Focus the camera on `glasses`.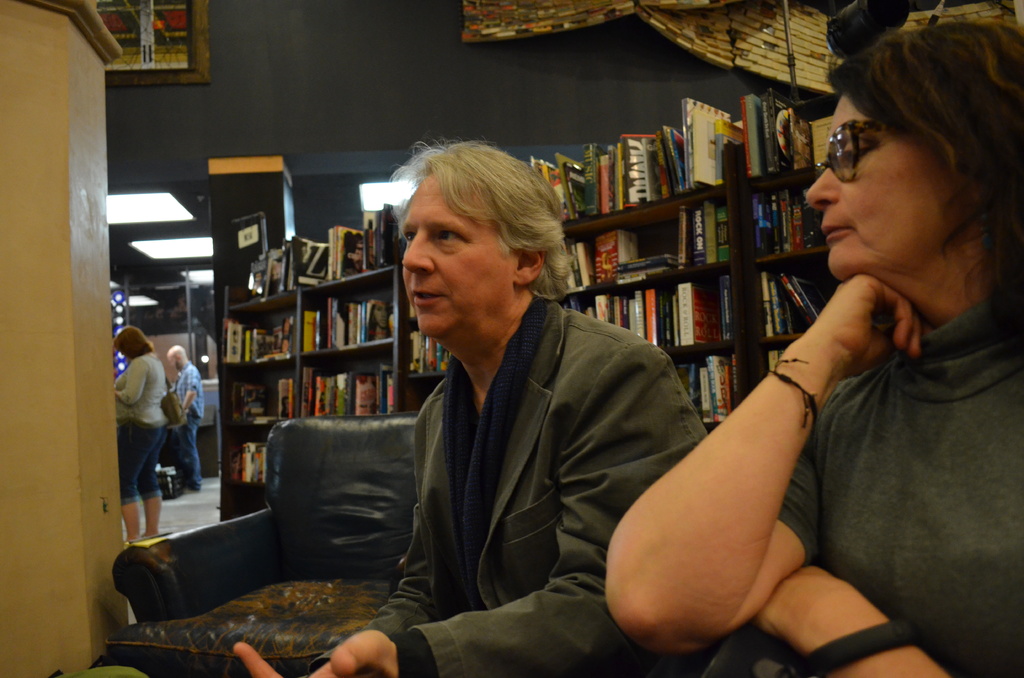
Focus region: <region>825, 109, 908, 181</region>.
